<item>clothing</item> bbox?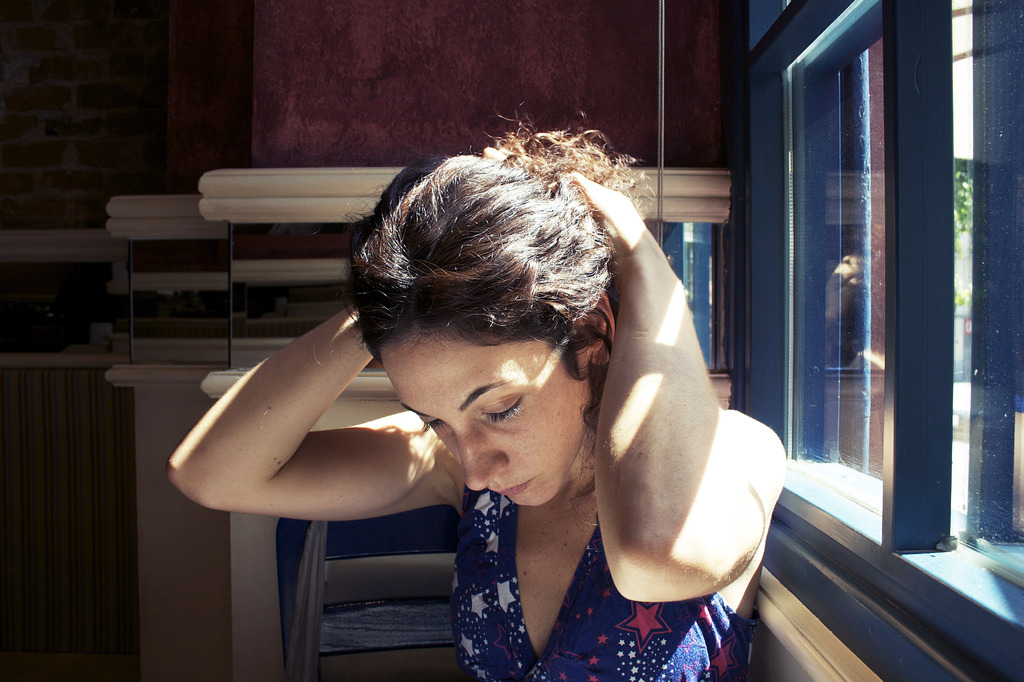
(409, 437, 760, 672)
